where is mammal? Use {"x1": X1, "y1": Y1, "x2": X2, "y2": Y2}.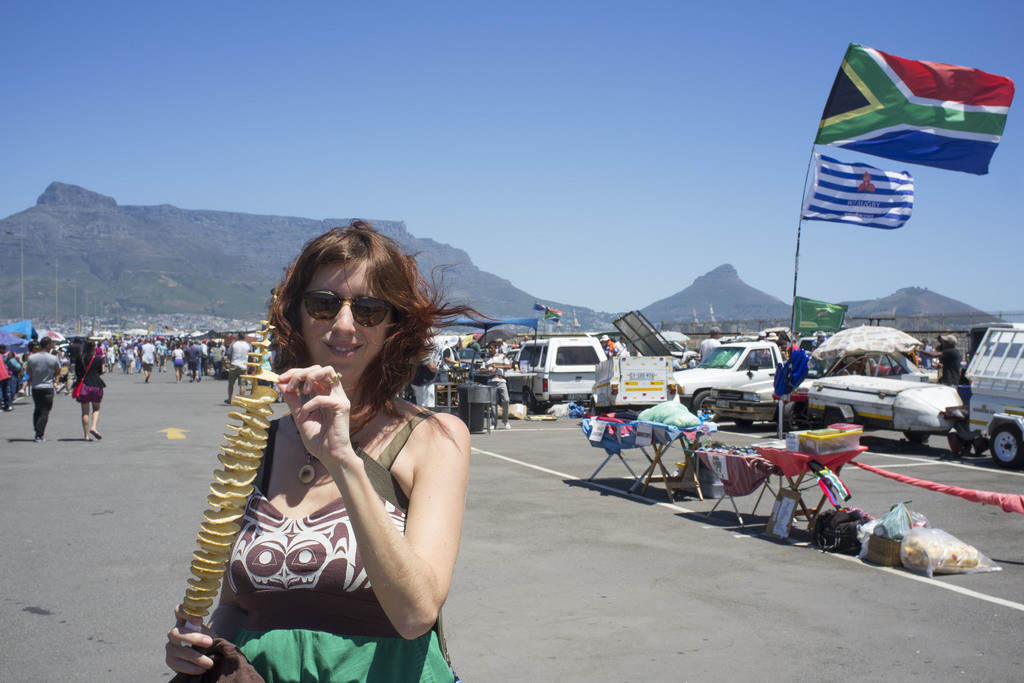
{"x1": 411, "y1": 336, "x2": 442, "y2": 410}.
